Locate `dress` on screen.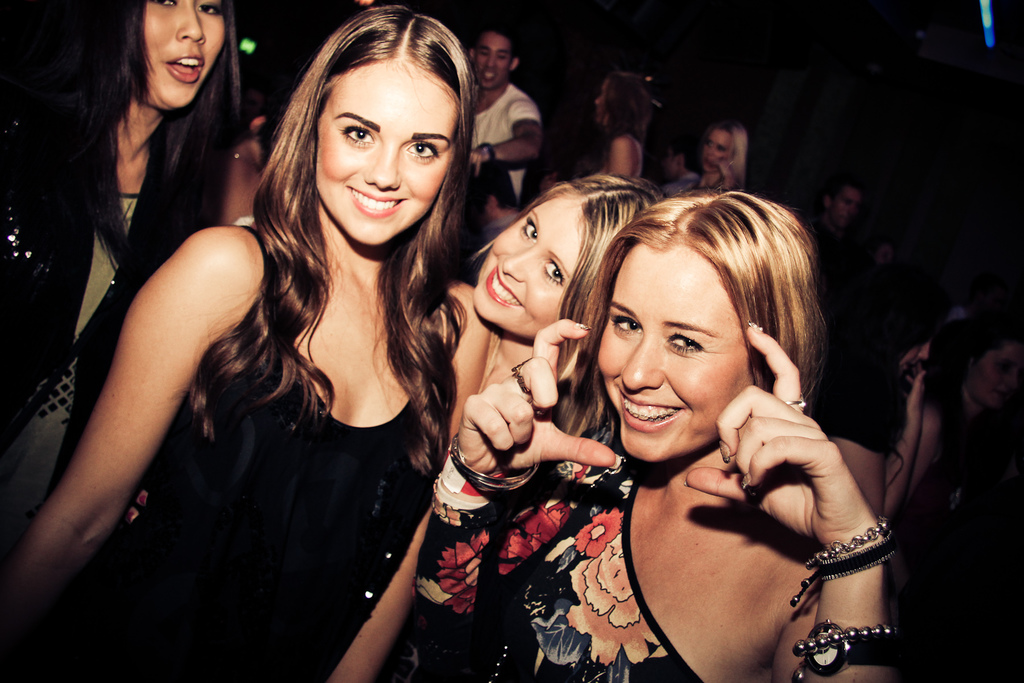
On screen at [left=0, top=224, right=451, bottom=682].
